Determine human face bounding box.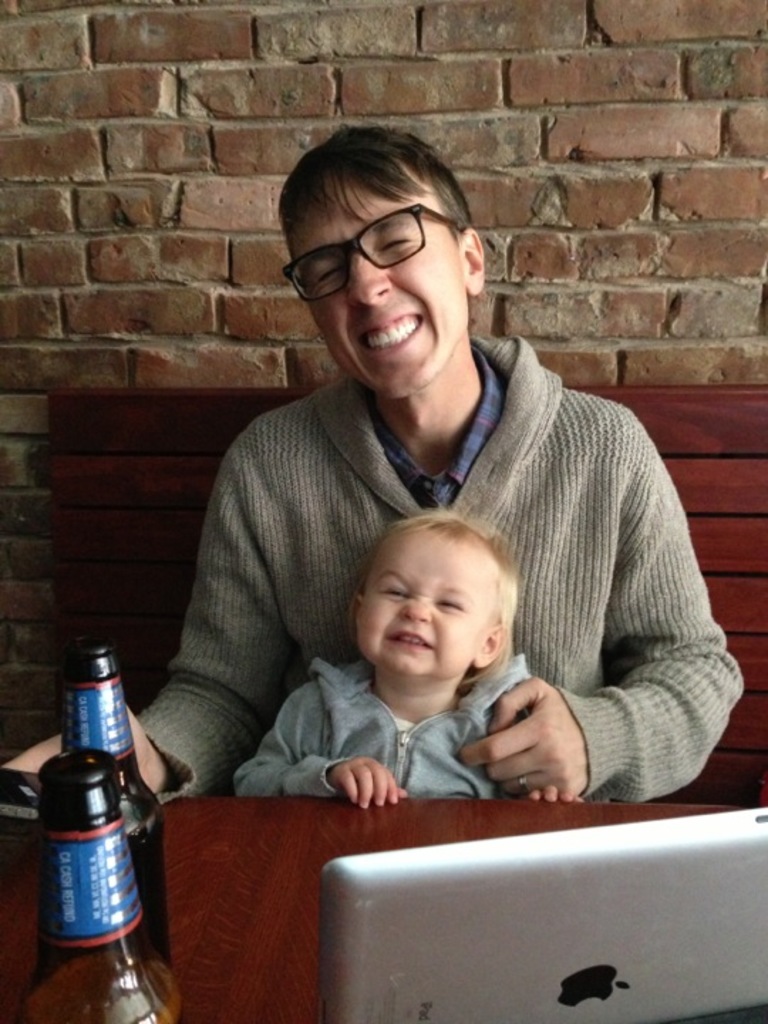
Determined: locate(290, 164, 469, 400).
